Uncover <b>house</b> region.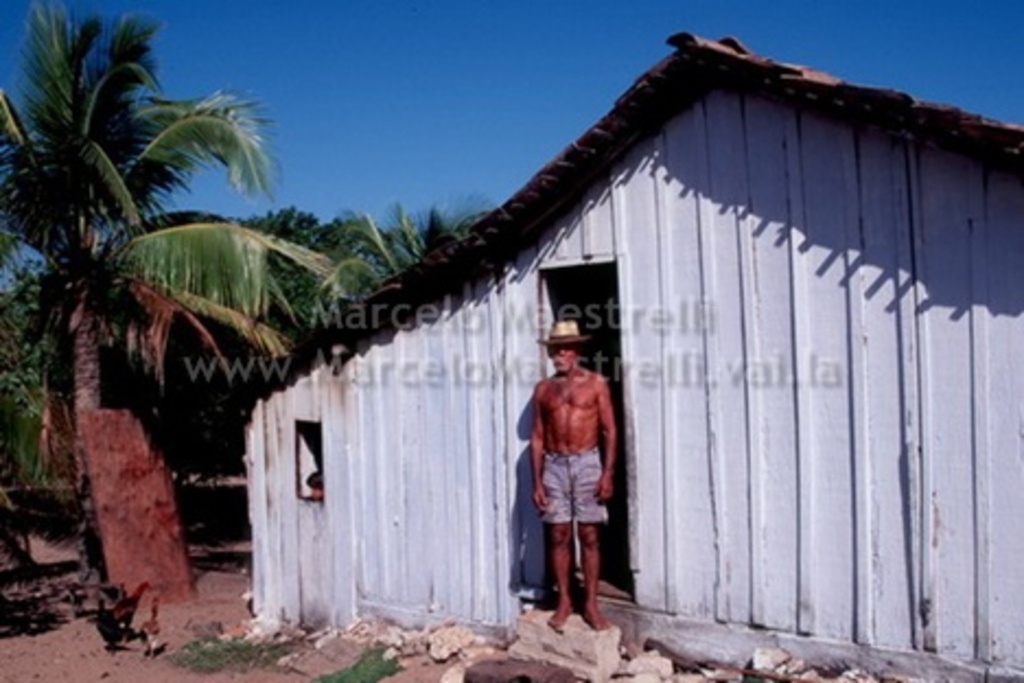
Uncovered: [238, 28, 1022, 655].
